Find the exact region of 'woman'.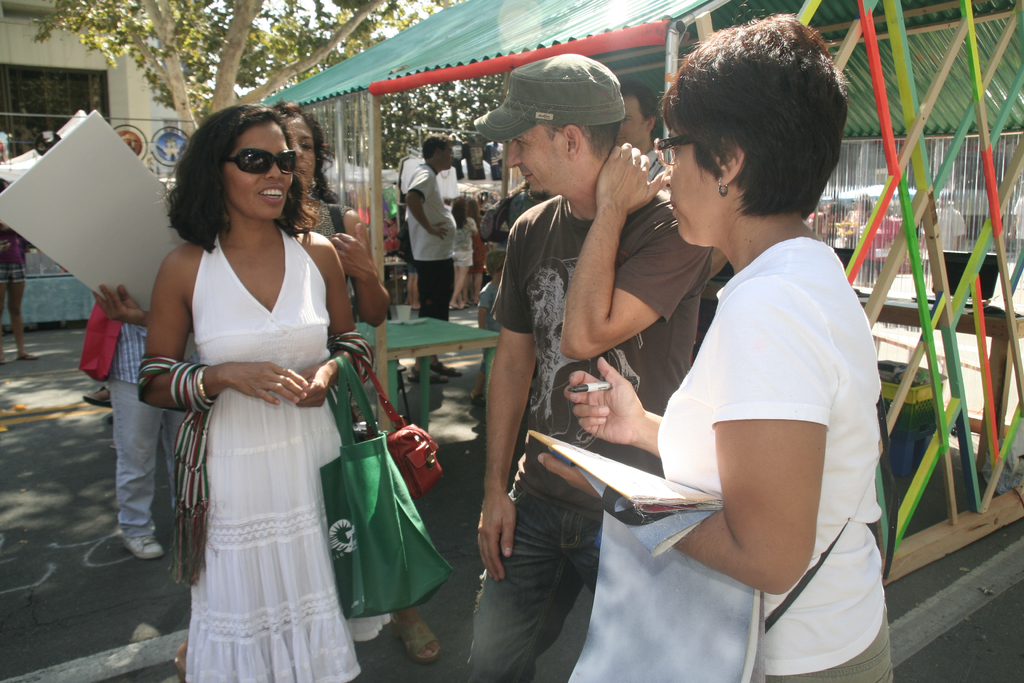
Exact region: region(450, 195, 479, 311).
